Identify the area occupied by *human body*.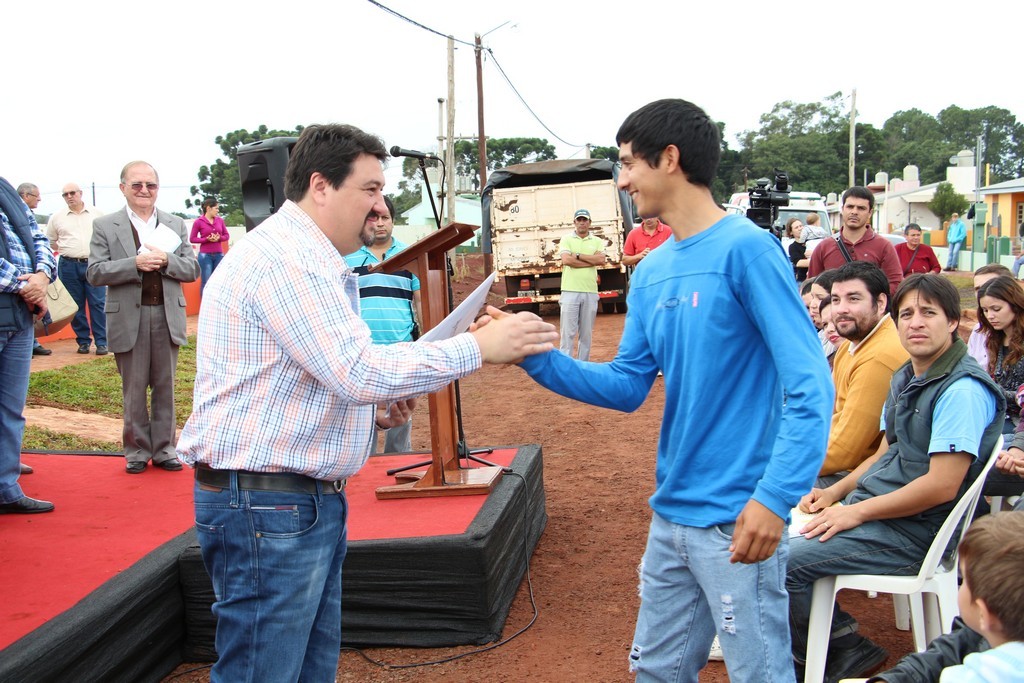
Area: BBox(464, 93, 830, 682).
